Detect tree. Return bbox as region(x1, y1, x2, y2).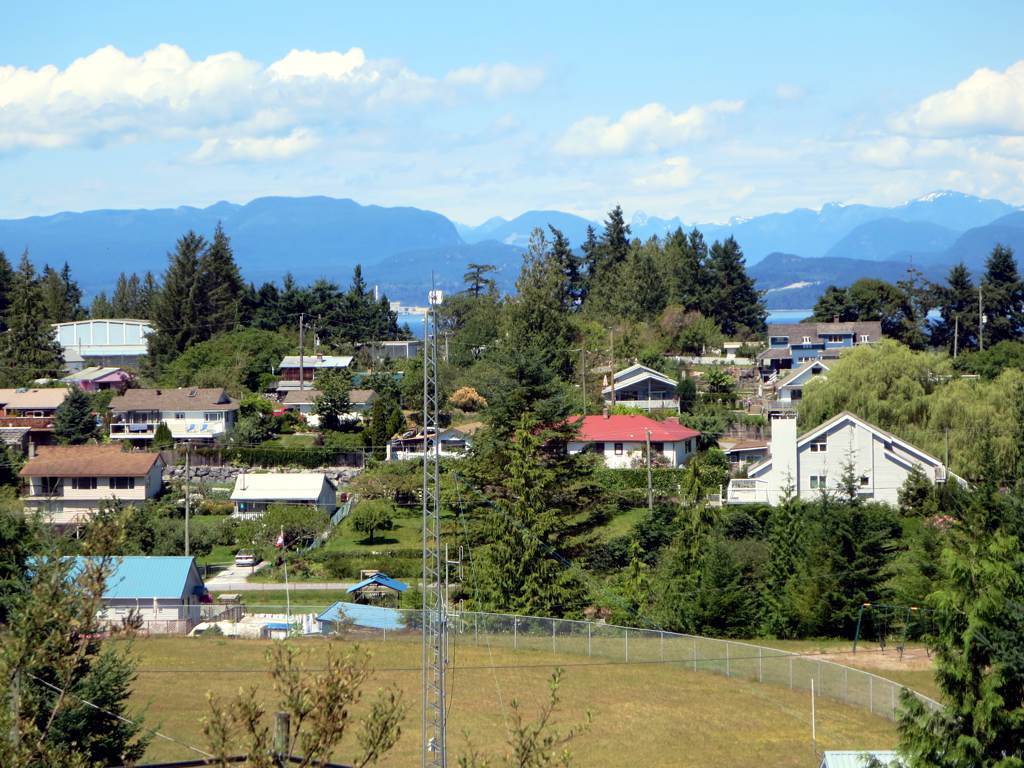
region(0, 481, 168, 767).
